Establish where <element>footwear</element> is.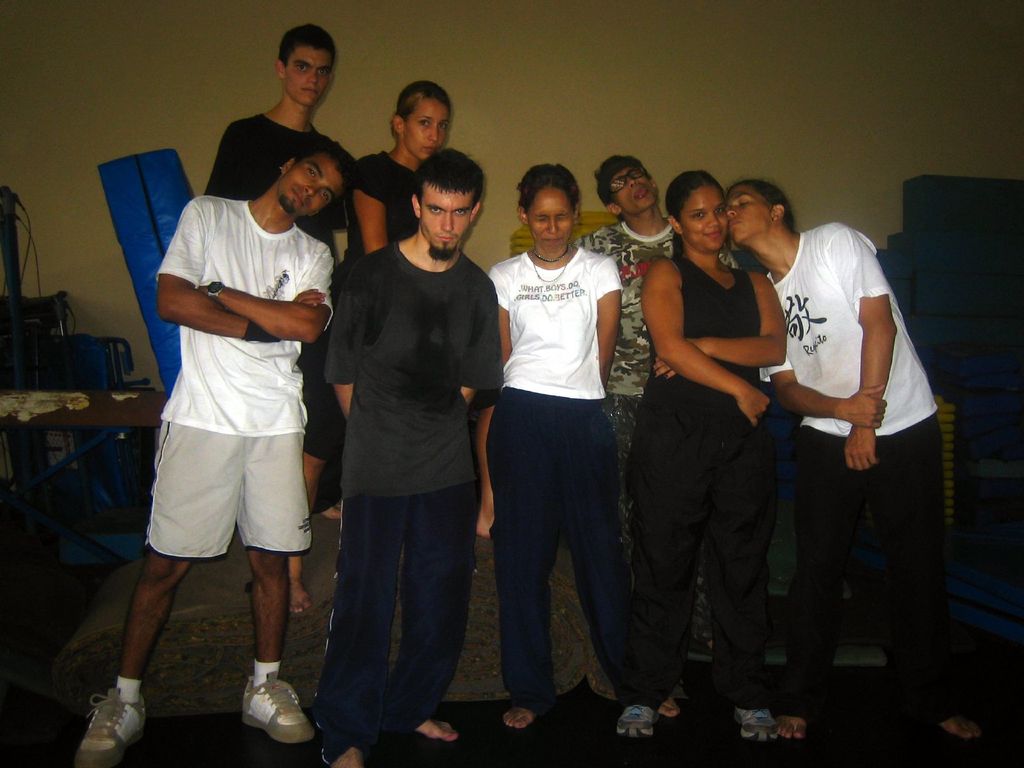
Established at crop(616, 707, 659, 737).
